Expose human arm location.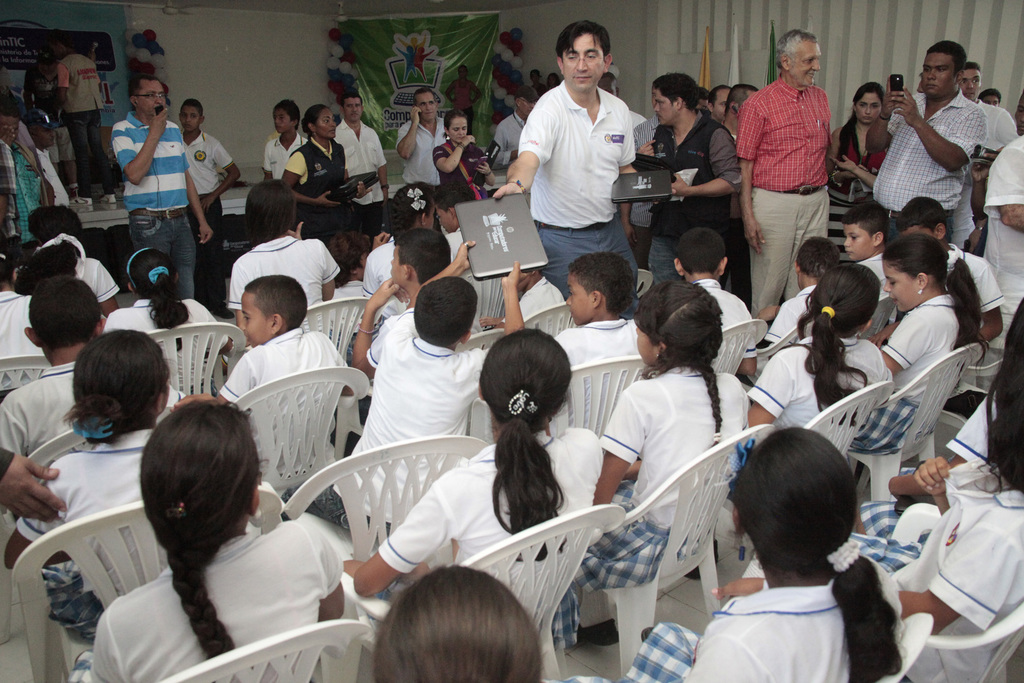
Exposed at BBox(756, 304, 782, 318).
